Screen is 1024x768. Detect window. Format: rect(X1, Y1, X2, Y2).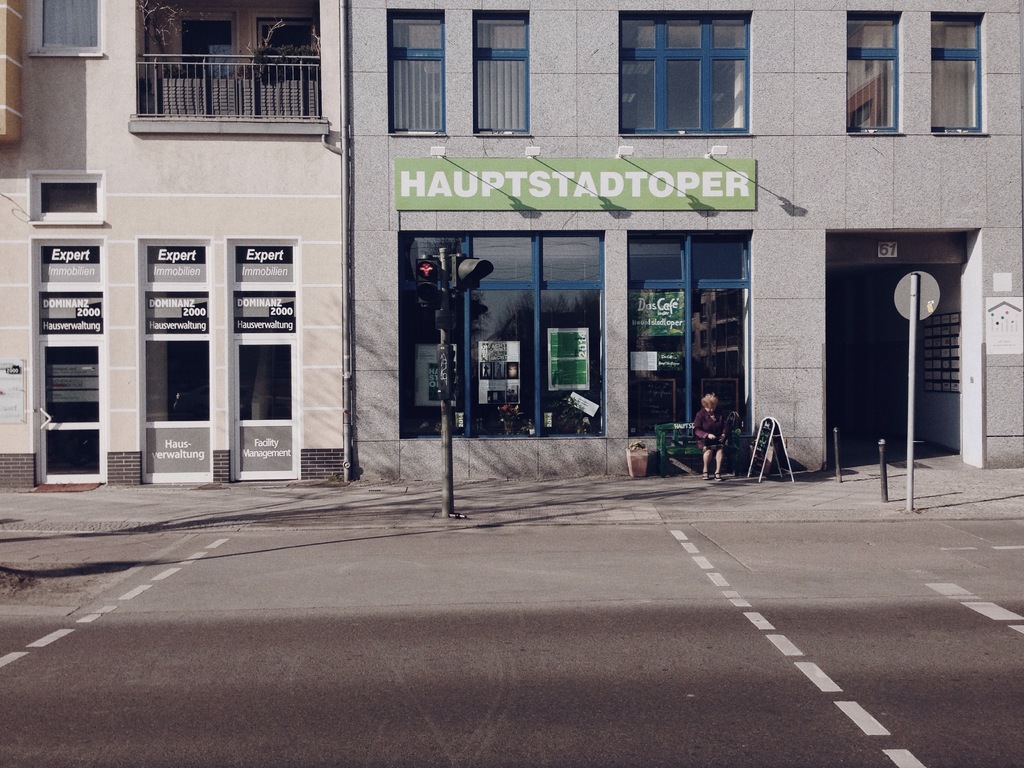
rect(472, 11, 533, 134).
